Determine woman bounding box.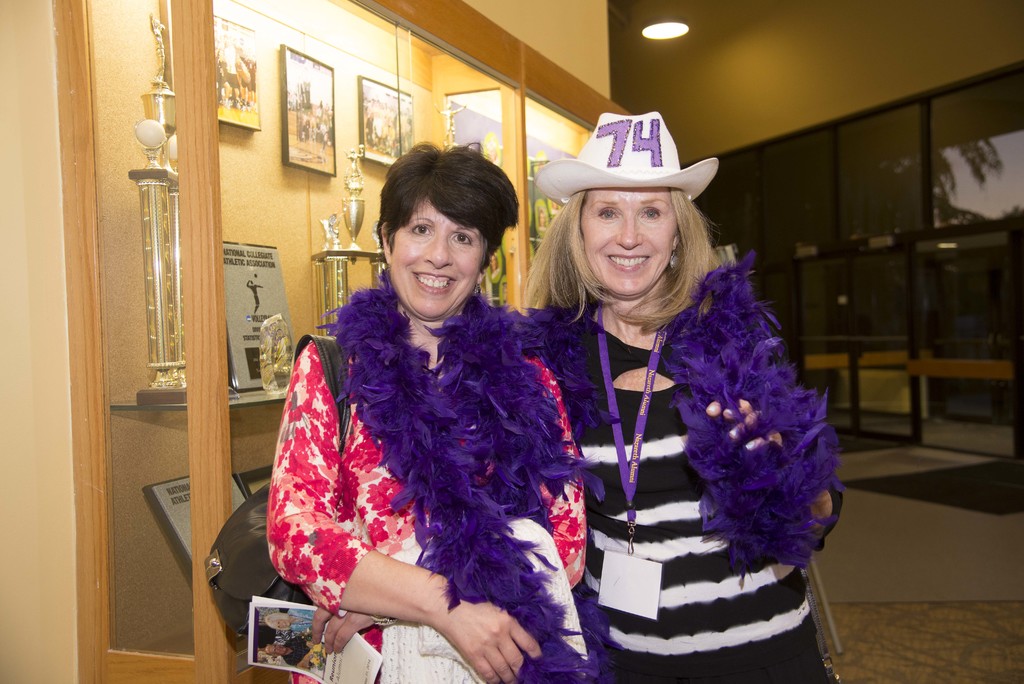
Determined: Rect(479, 130, 504, 168).
